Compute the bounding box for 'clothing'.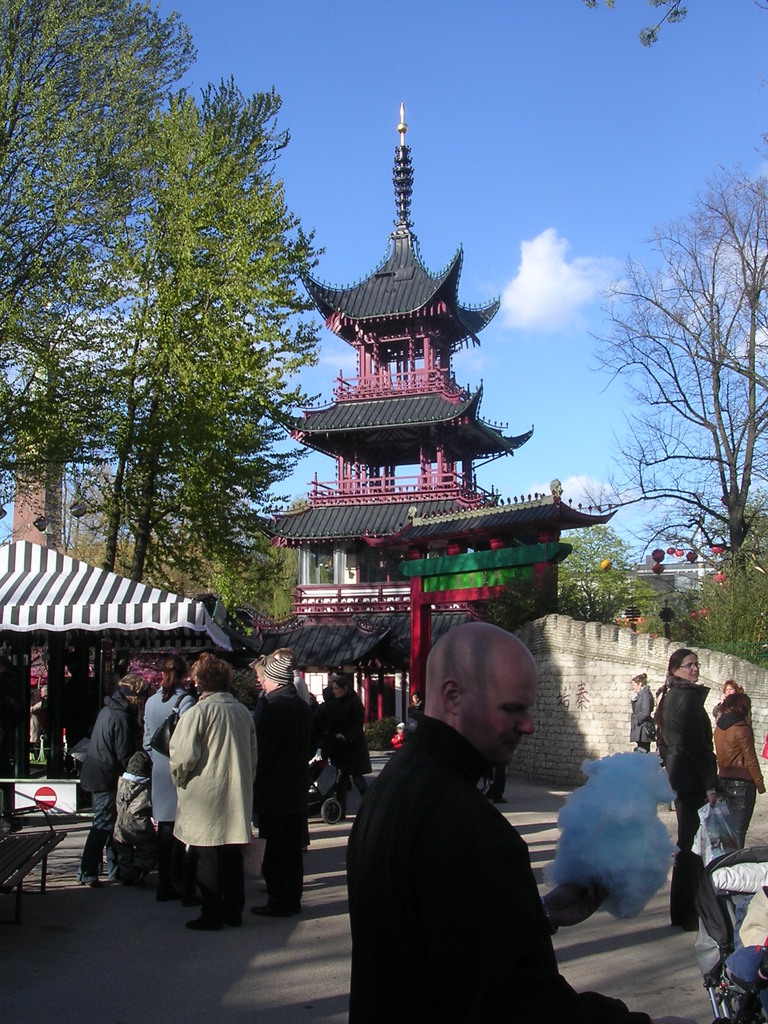
(408,704,427,724).
